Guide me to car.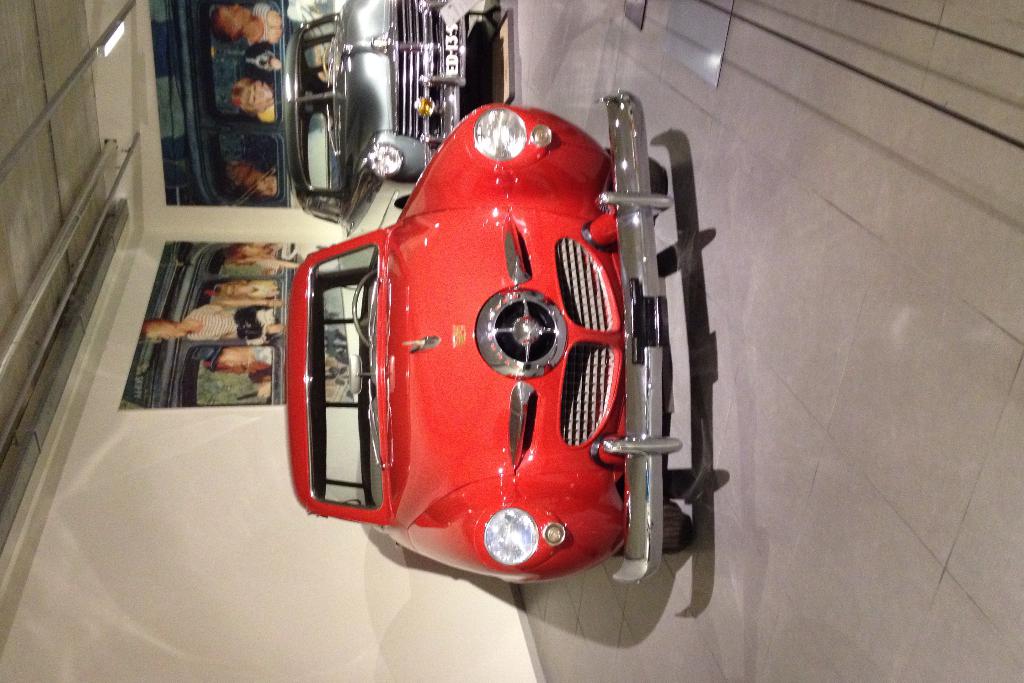
Guidance: BBox(274, 0, 461, 270).
